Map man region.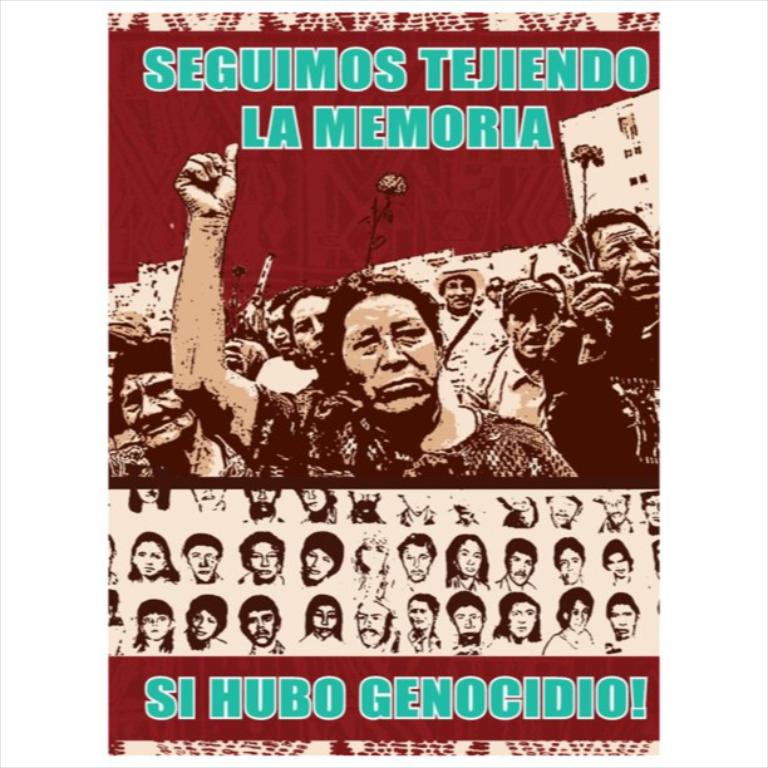
Mapped to <region>553, 536, 587, 584</region>.
